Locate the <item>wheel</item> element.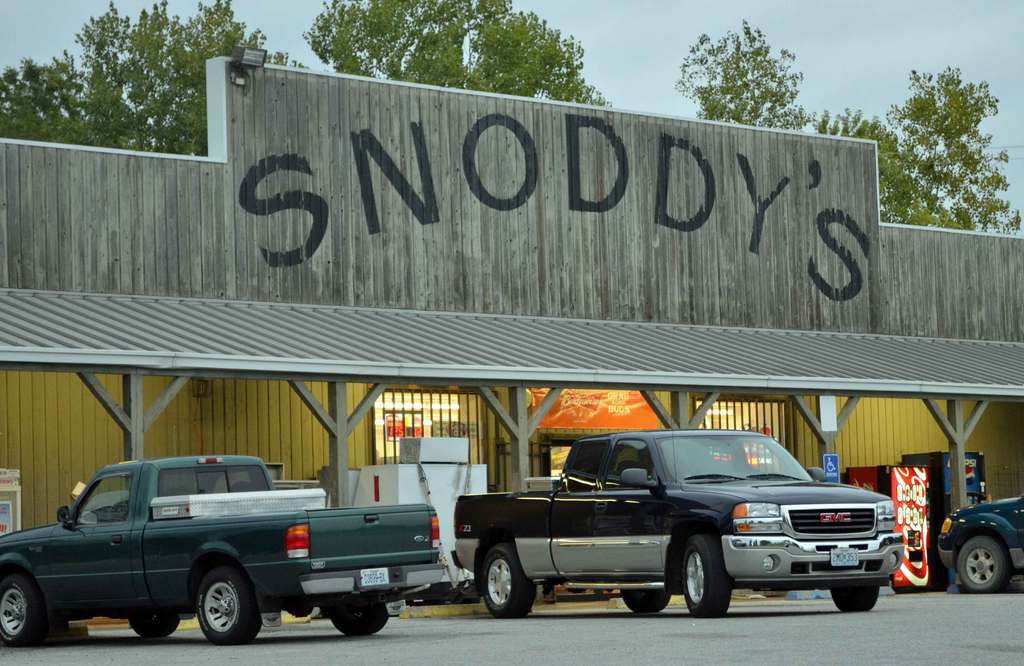
Element bbox: pyautogui.locateOnScreen(957, 536, 1011, 594).
